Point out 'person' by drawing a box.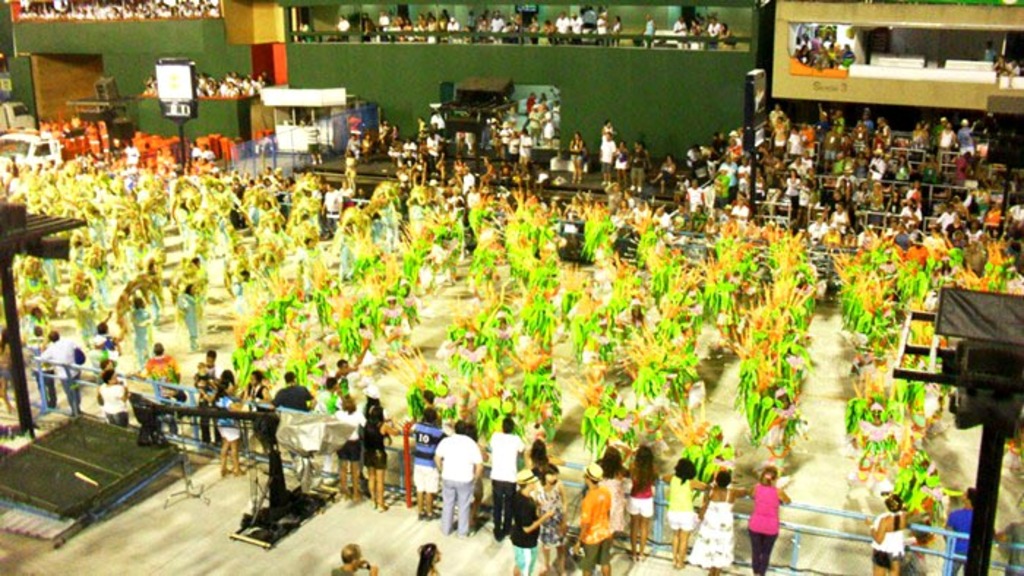
locate(663, 456, 707, 567).
